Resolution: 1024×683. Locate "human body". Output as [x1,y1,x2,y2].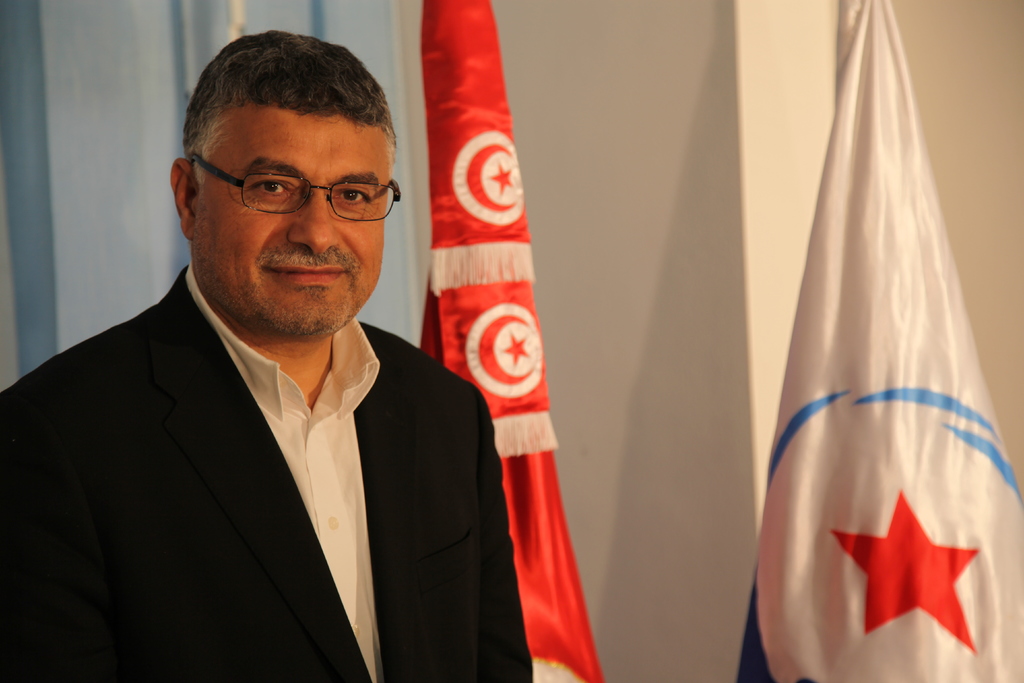
[0,27,534,682].
